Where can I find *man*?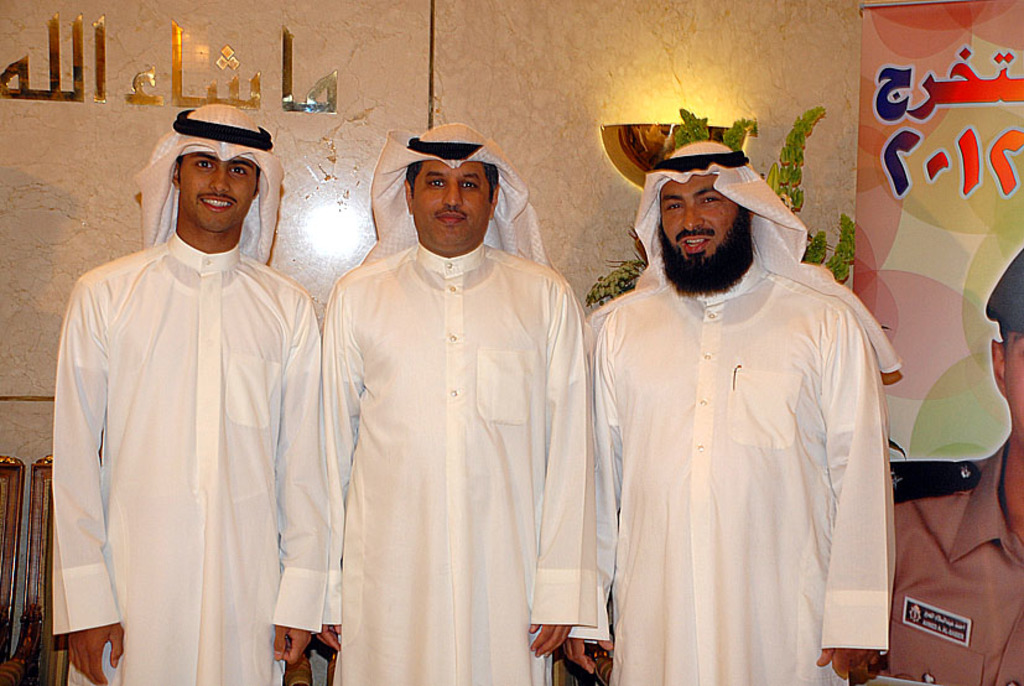
You can find it at <box>877,243,1023,685</box>.
